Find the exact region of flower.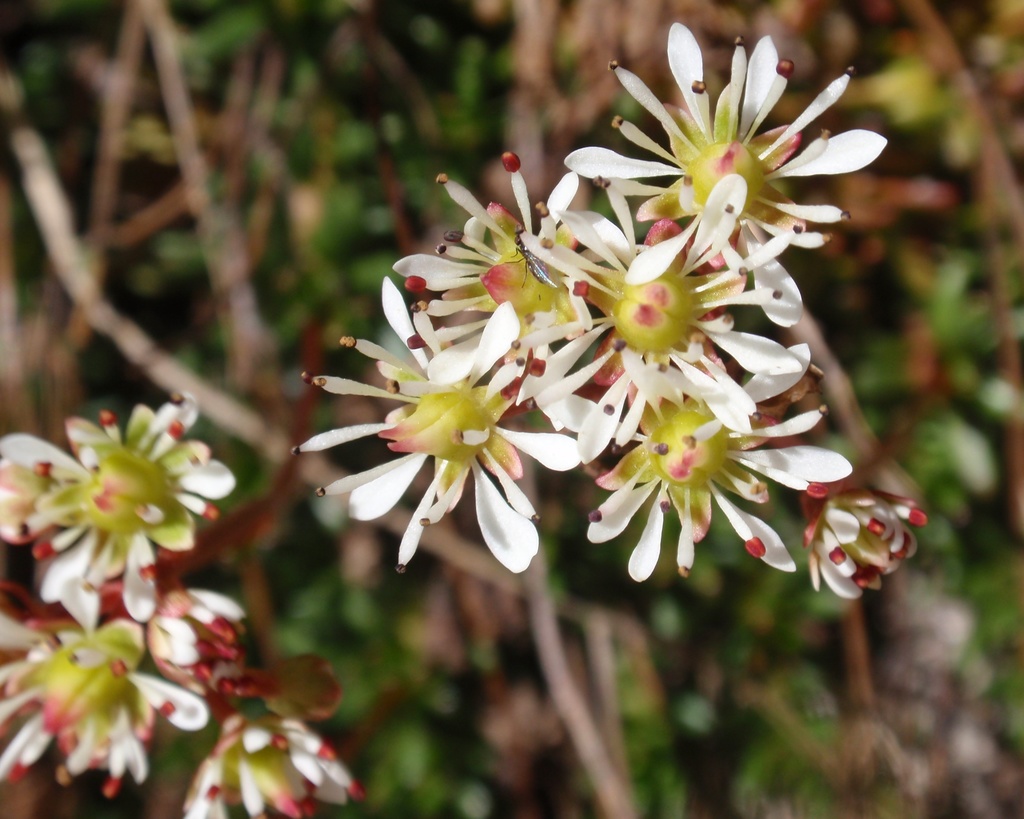
Exact region: 0 388 234 635.
